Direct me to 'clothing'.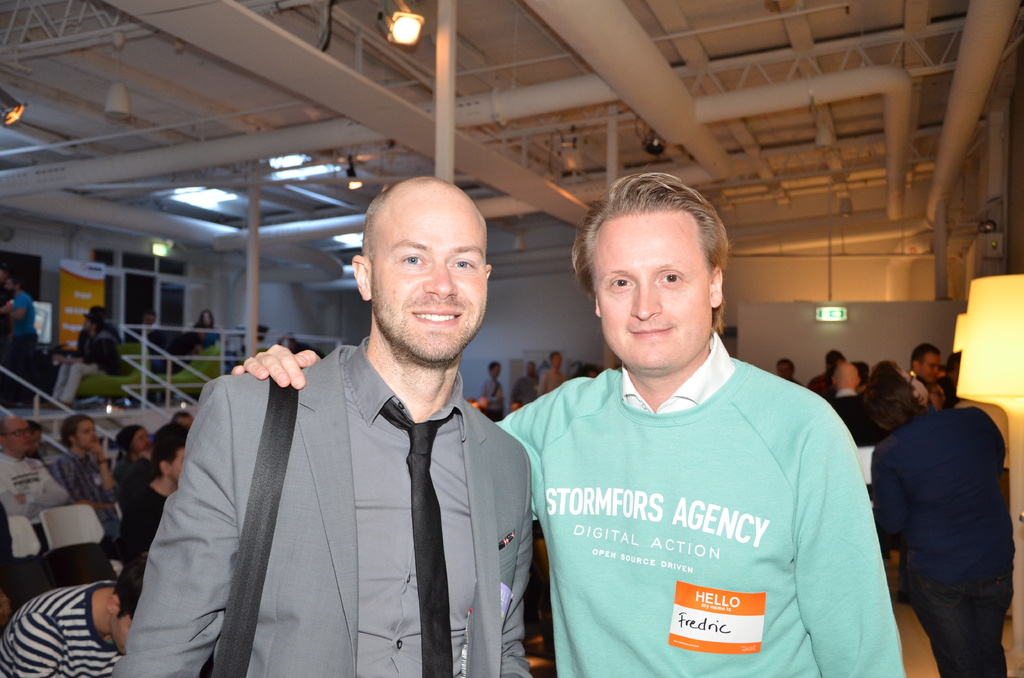
Direction: crop(0, 439, 62, 515).
